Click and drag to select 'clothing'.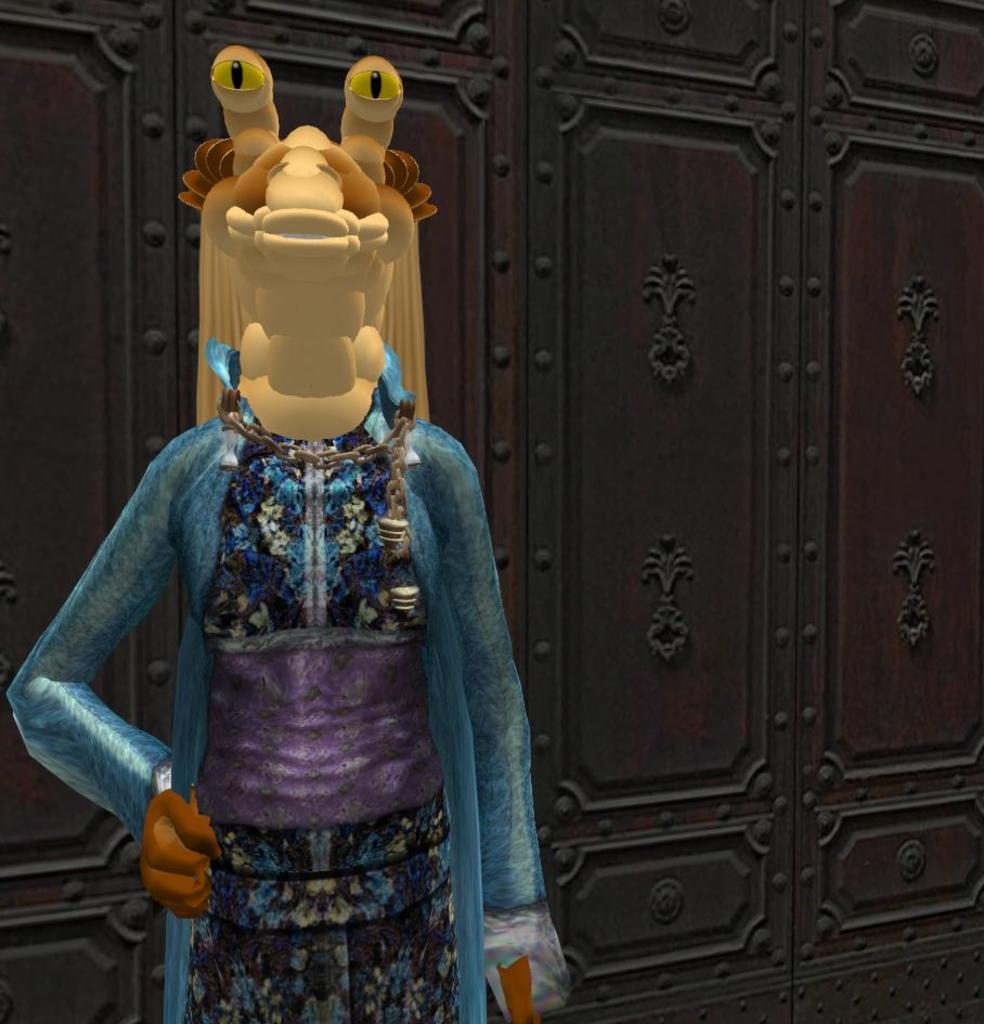
Selection: [left=61, top=256, right=541, bottom=986].
